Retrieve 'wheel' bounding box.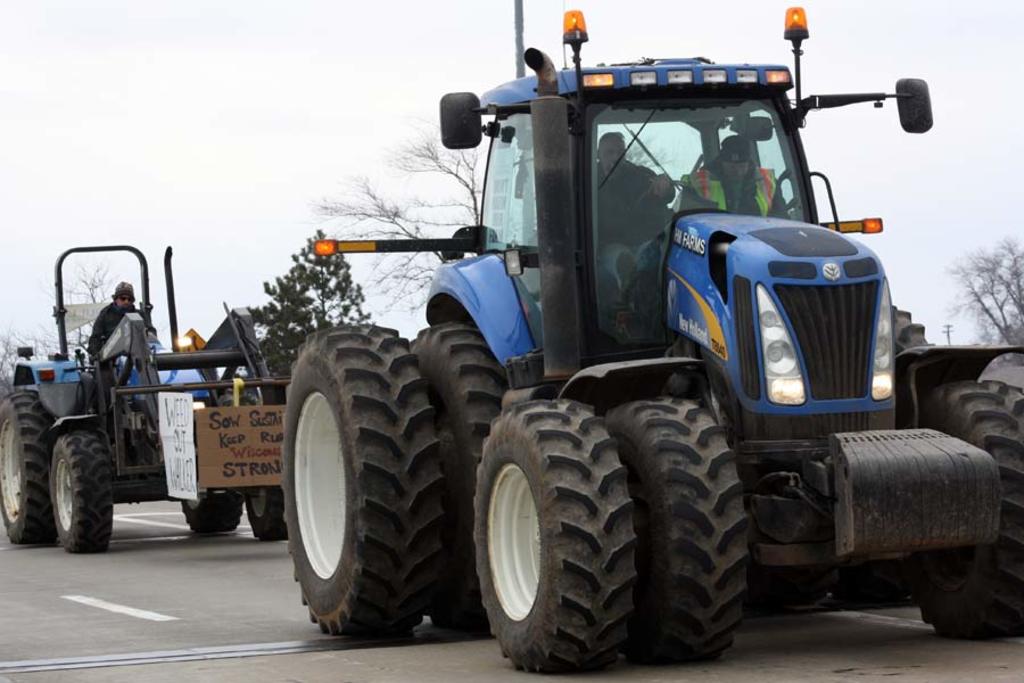
Bounding box: [left=27, top=417, right=104, bottom=553].
